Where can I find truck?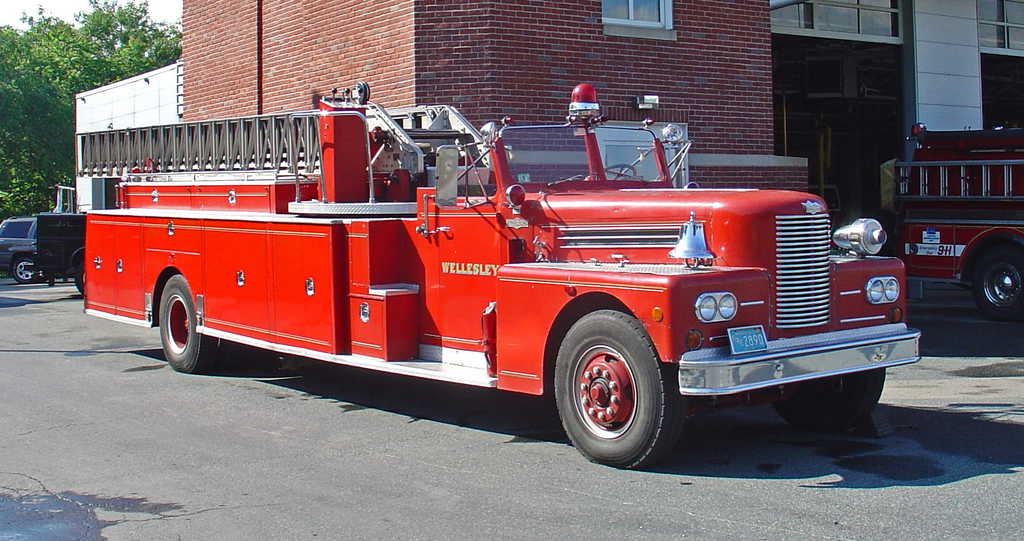
You can find it at [left=892, top=128, right=1023, bottom=323].
